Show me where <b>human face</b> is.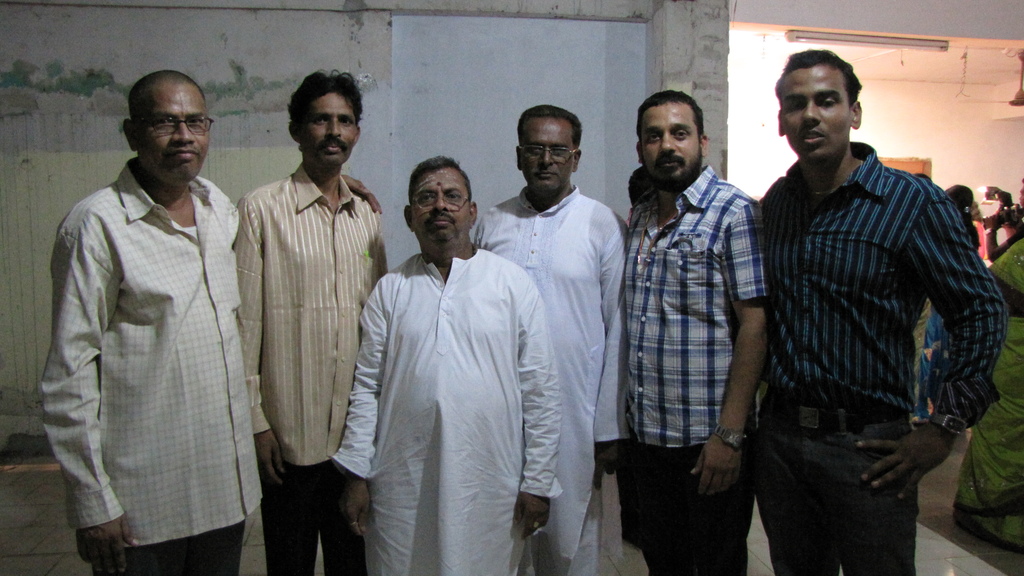
<b>human face</b> is at bbox(785, 66, 853, 160).
